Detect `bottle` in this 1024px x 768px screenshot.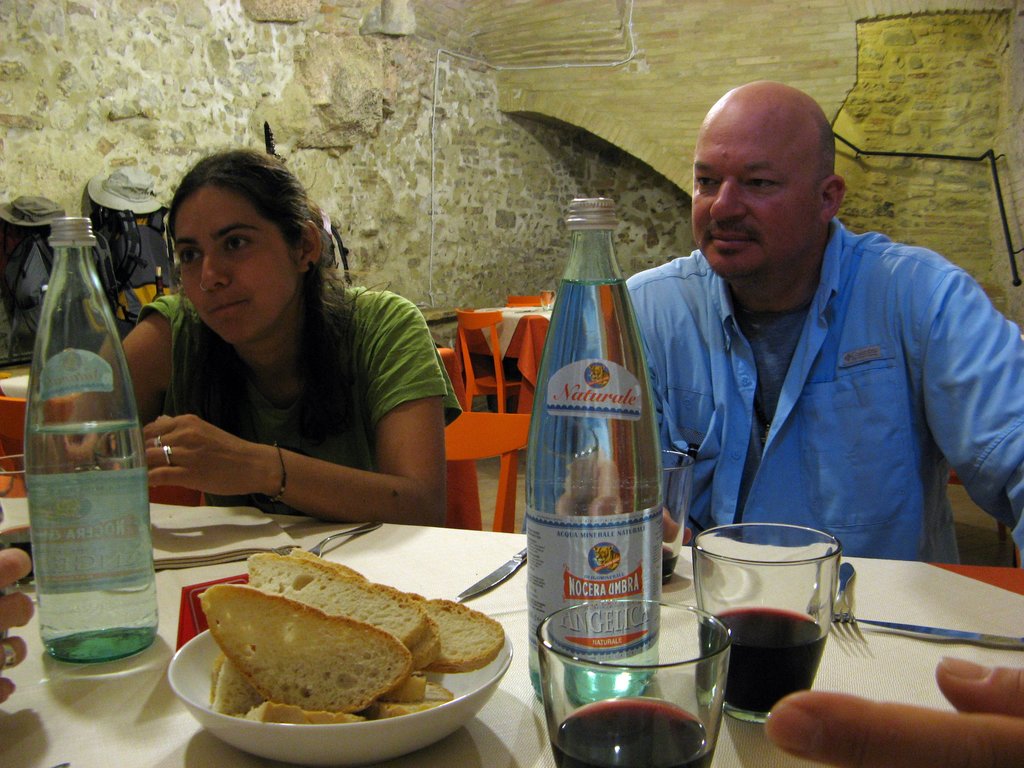
Detection: left=520, top=189, right=662, bottom=705.
